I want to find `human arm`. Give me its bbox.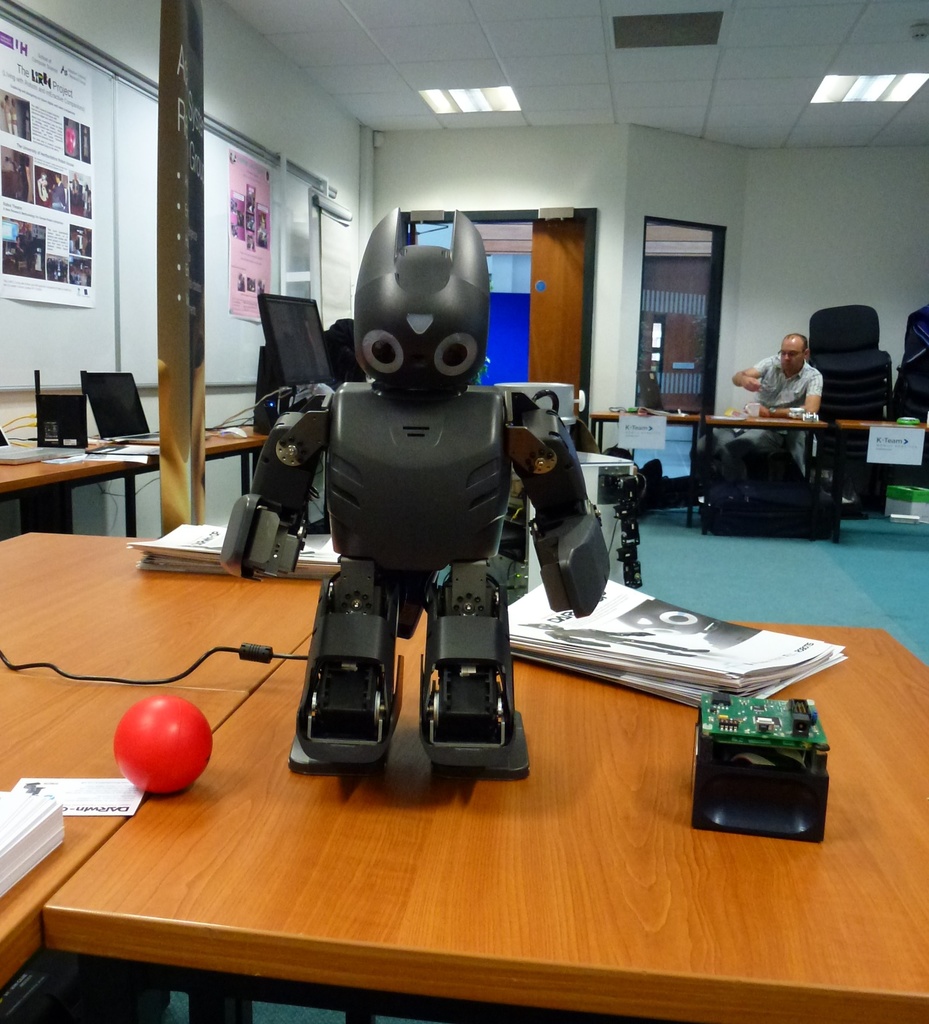
<box>728,352,768,390</box>.
